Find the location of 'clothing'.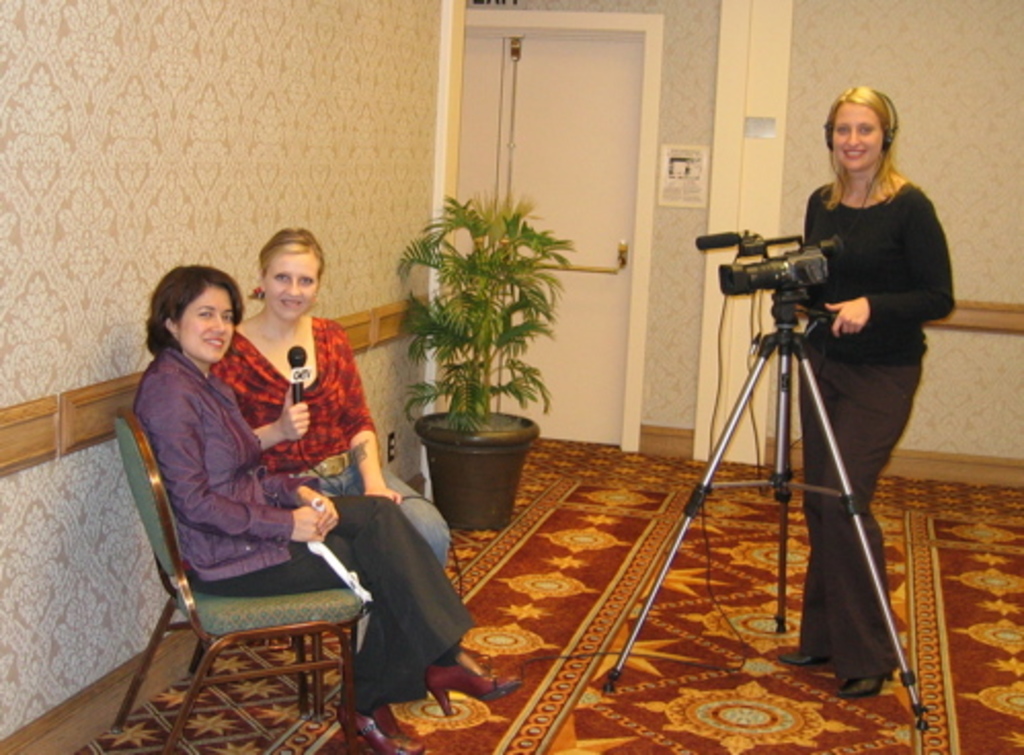
Location: rect(802, 183, 956, 679).
